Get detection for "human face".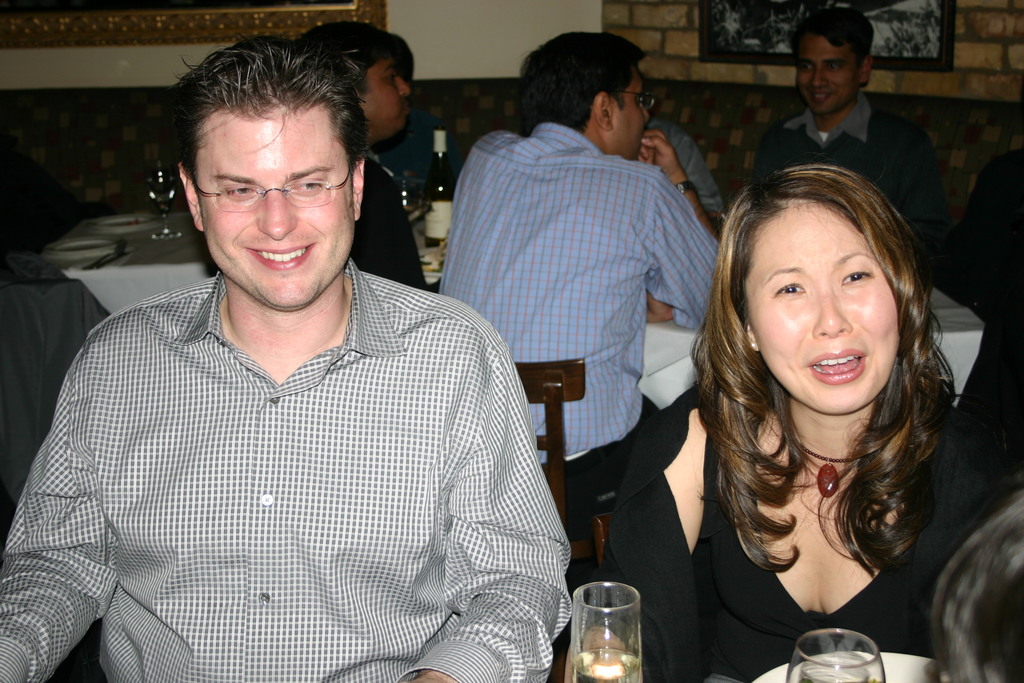
Detection: bbox(743, 200, 902, 420).
